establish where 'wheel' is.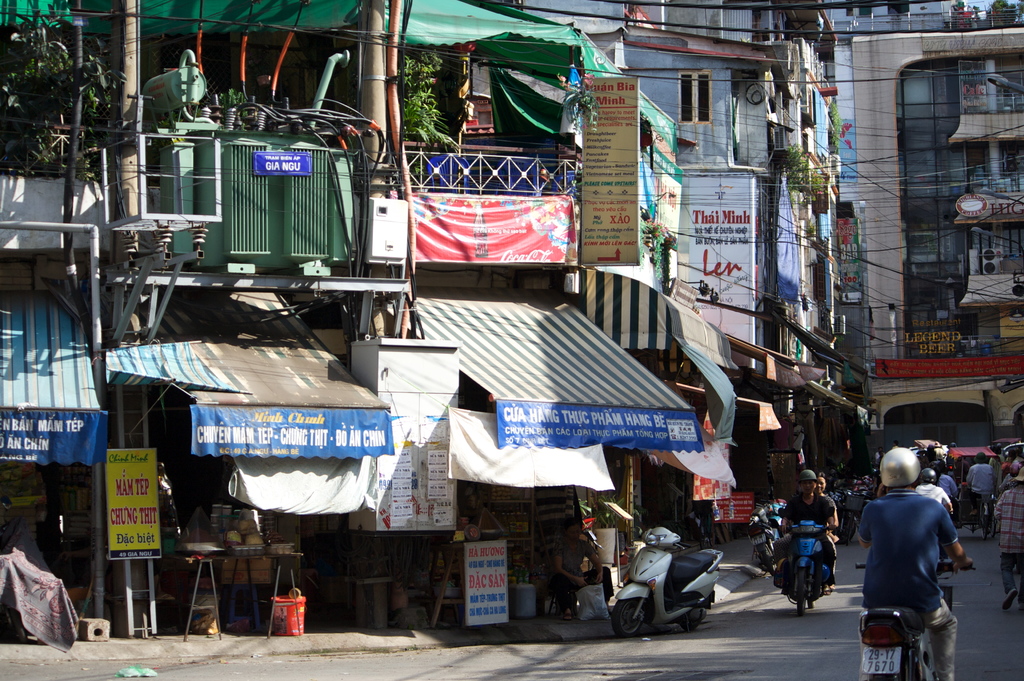
Established at bbox(989, 502, 996, 537).
